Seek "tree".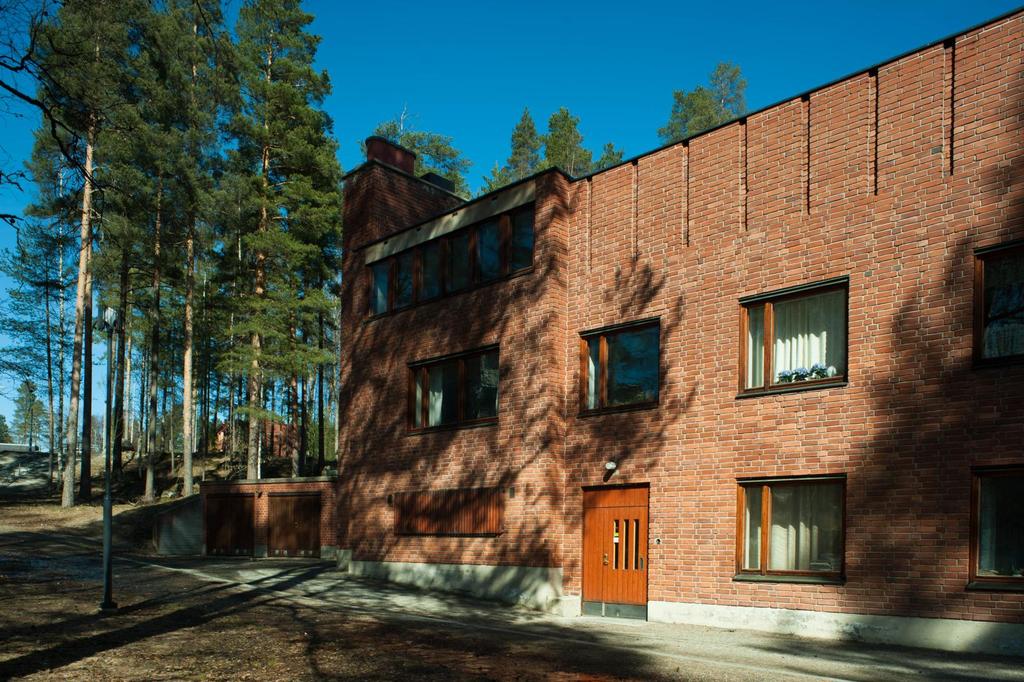
bbox(540, 107, 596, 181).
